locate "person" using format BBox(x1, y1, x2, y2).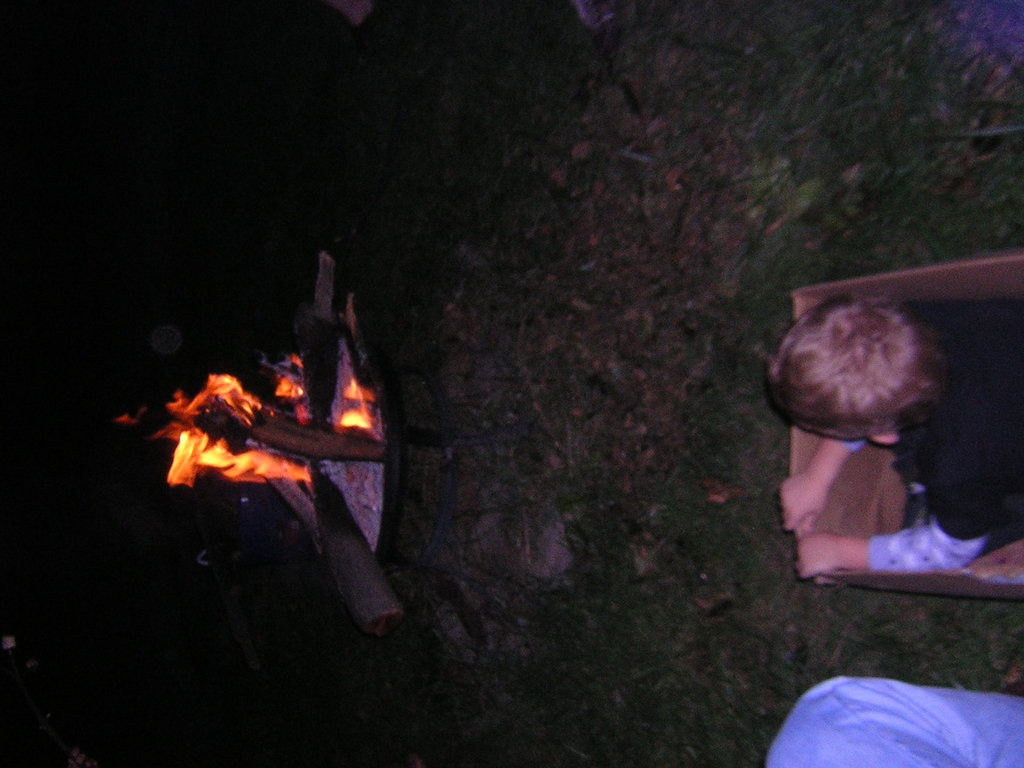
BBox(766, 673, 1023, 767).
